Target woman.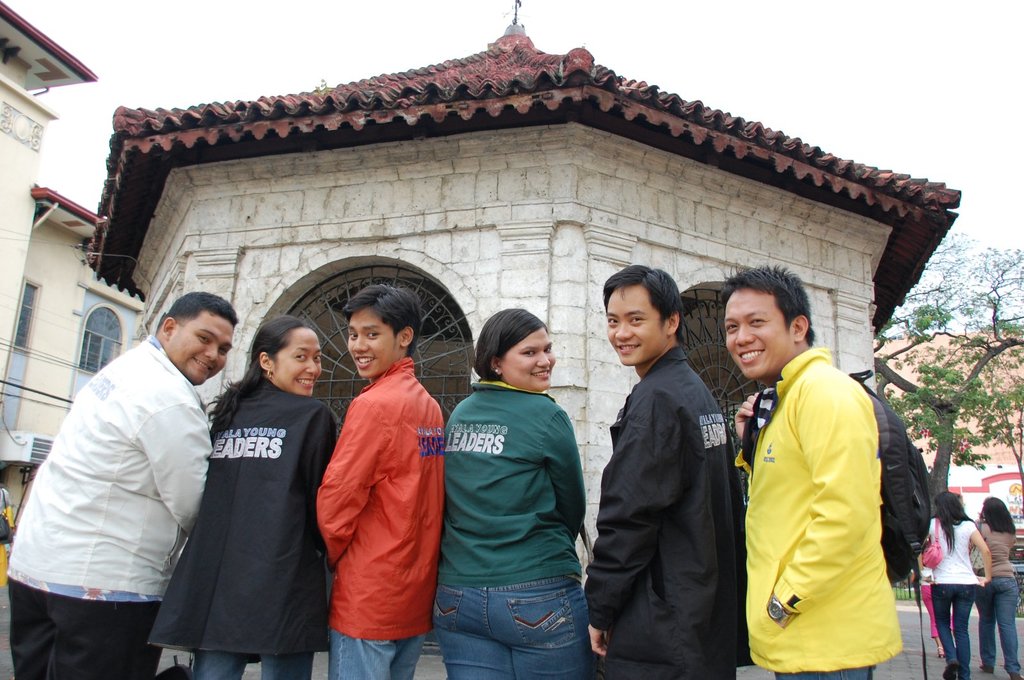
Target region: [964, 494, 1021, 679].
